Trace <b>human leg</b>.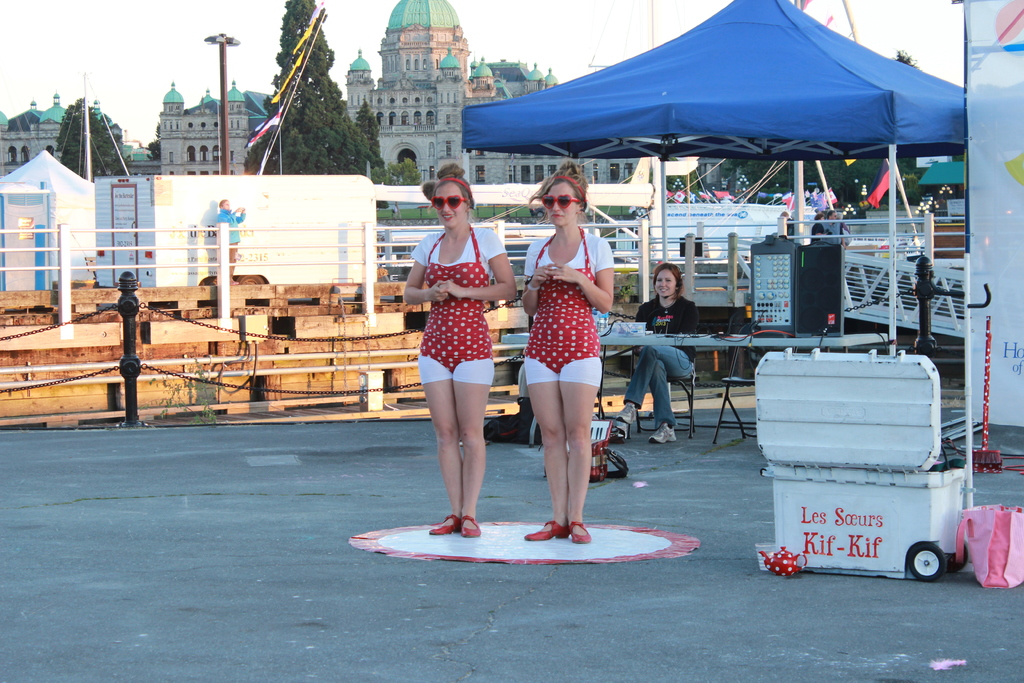
Traced to {"x1": 420, "y1": 352, "x2": 454, "y2": 533}.
